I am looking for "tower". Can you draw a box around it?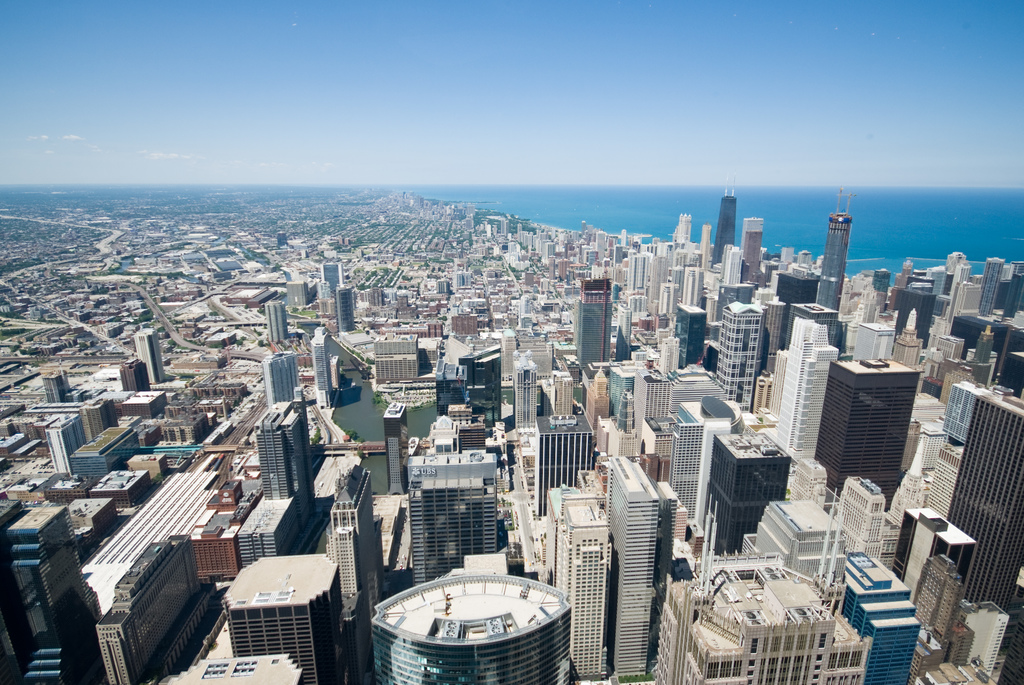
Sure, the bounding box is region(714, 195, 744, 266).
